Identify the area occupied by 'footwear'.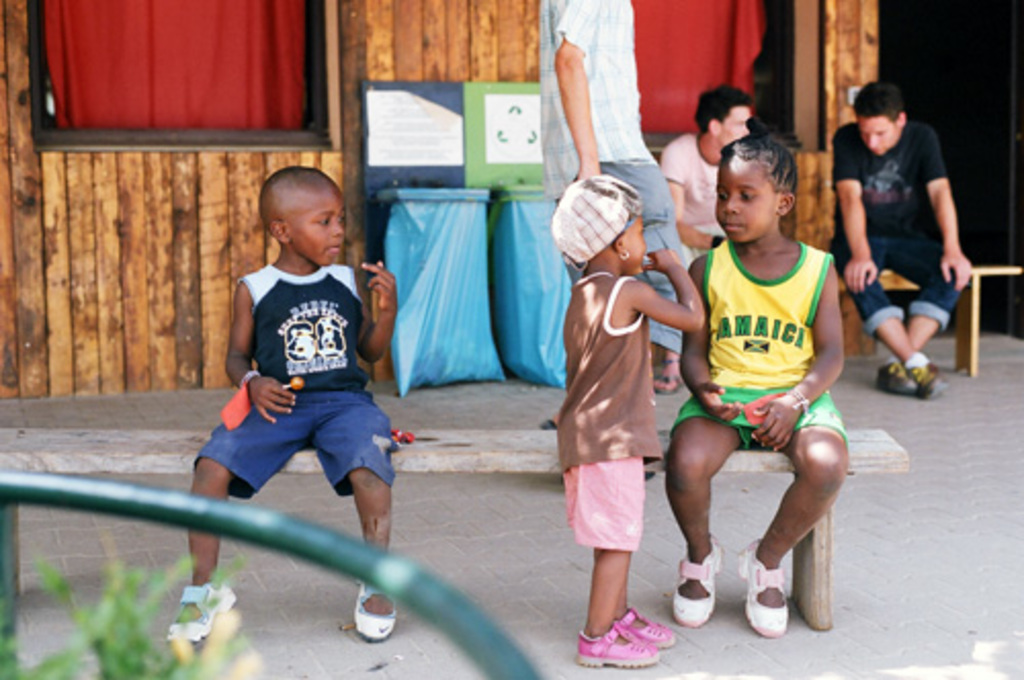
Area: left=614, top=602, right=678, bottom=653.
